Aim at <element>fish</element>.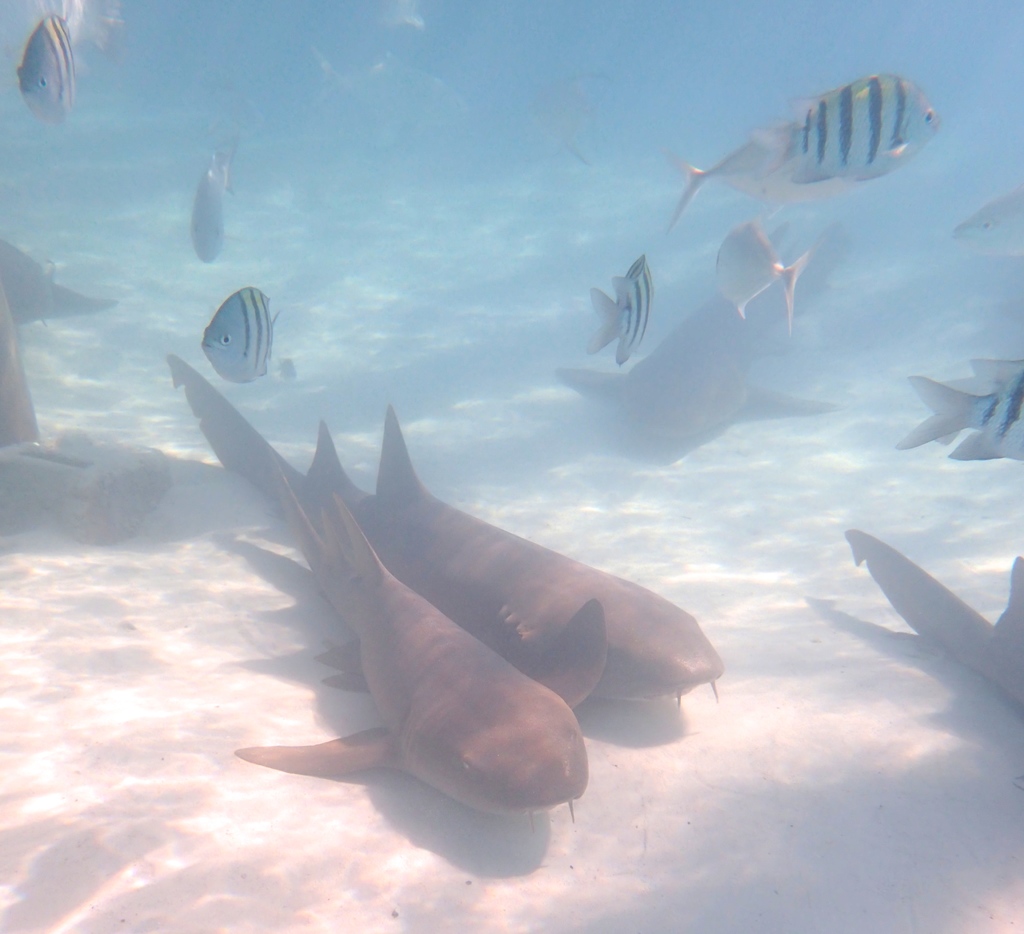
Aimed at [left=842, top=530, right=1023, bottom=713].
